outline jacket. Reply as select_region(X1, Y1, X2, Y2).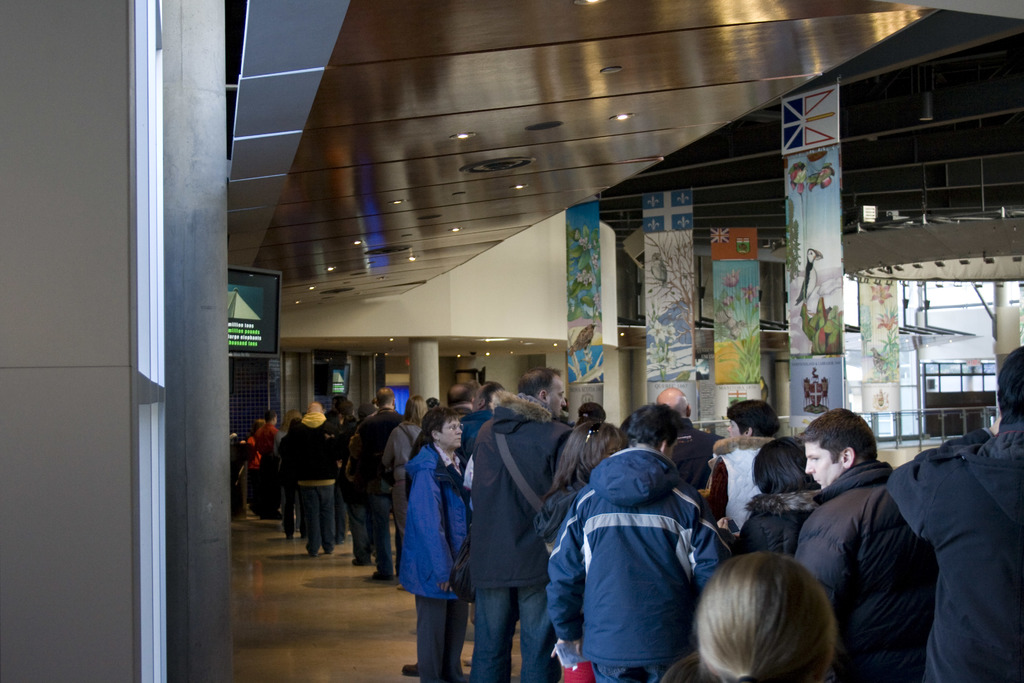
select_region(241, 423, 291, 489).
